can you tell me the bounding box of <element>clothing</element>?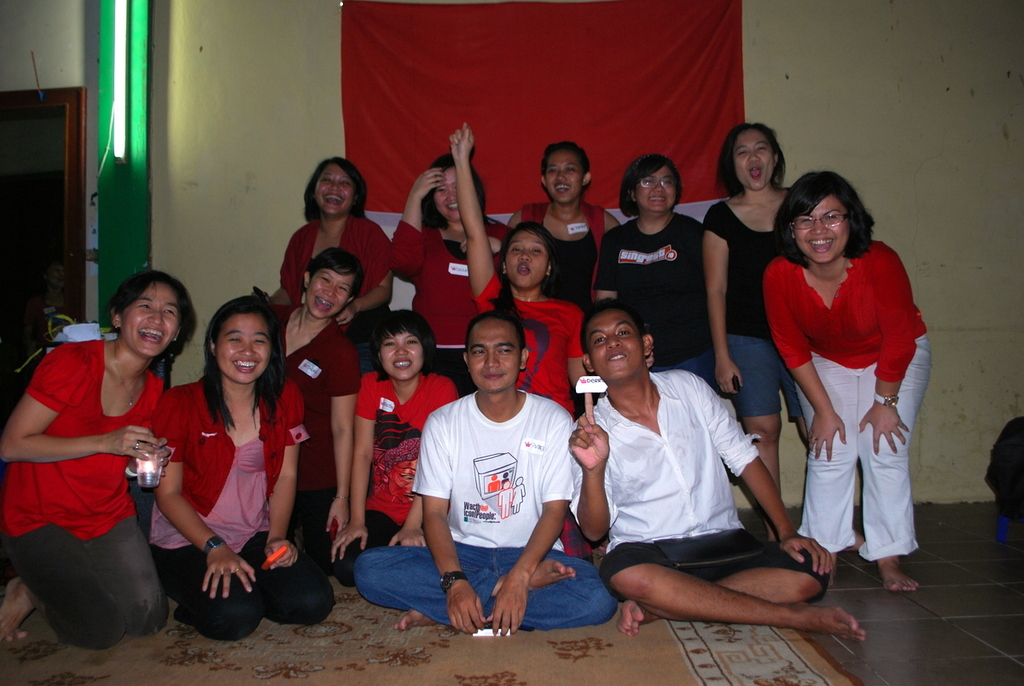
pyautogui.locateOnScreen(0, 341, 174, 654).
